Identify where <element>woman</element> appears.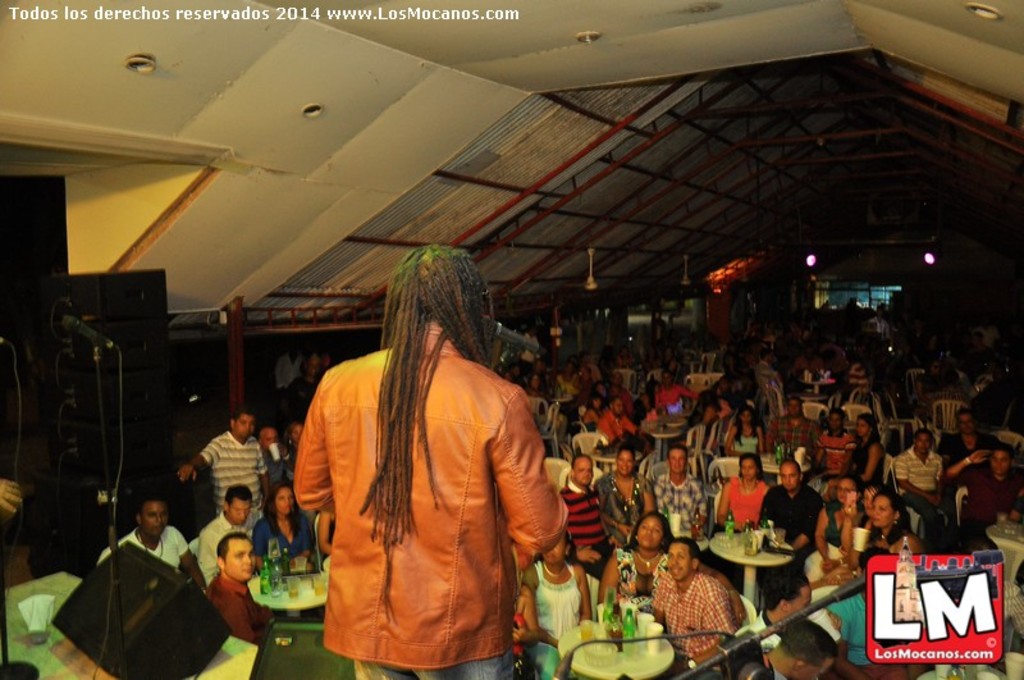
Appears at bbox=[833, 490, 955, 585].
